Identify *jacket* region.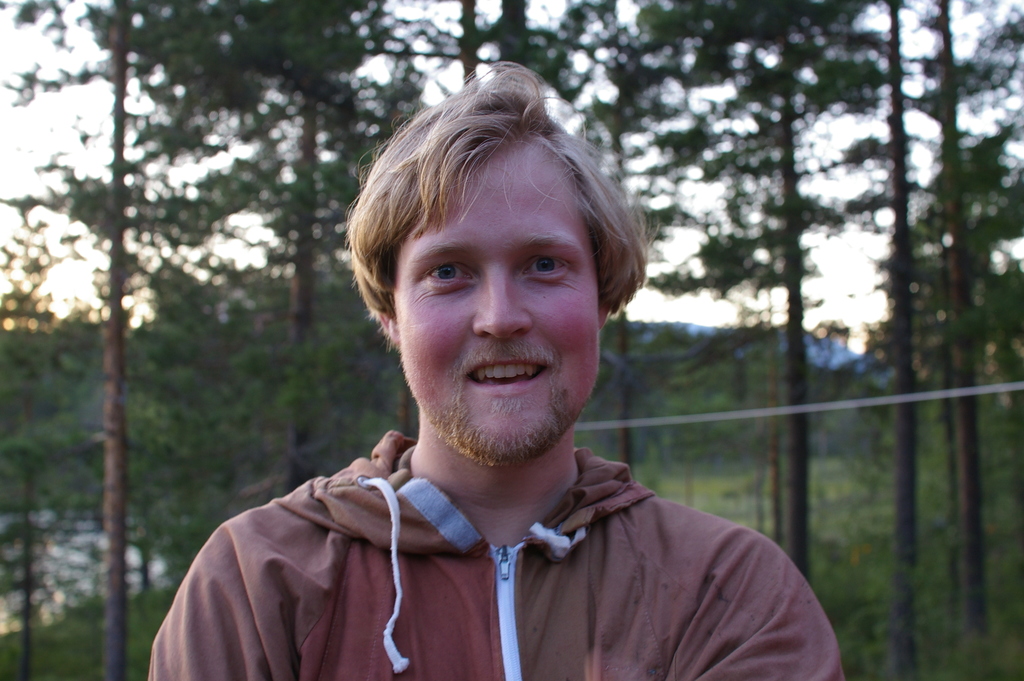
Region: {"x1": 110, "y1": 405, "x2": 866, "y2": 680}.
